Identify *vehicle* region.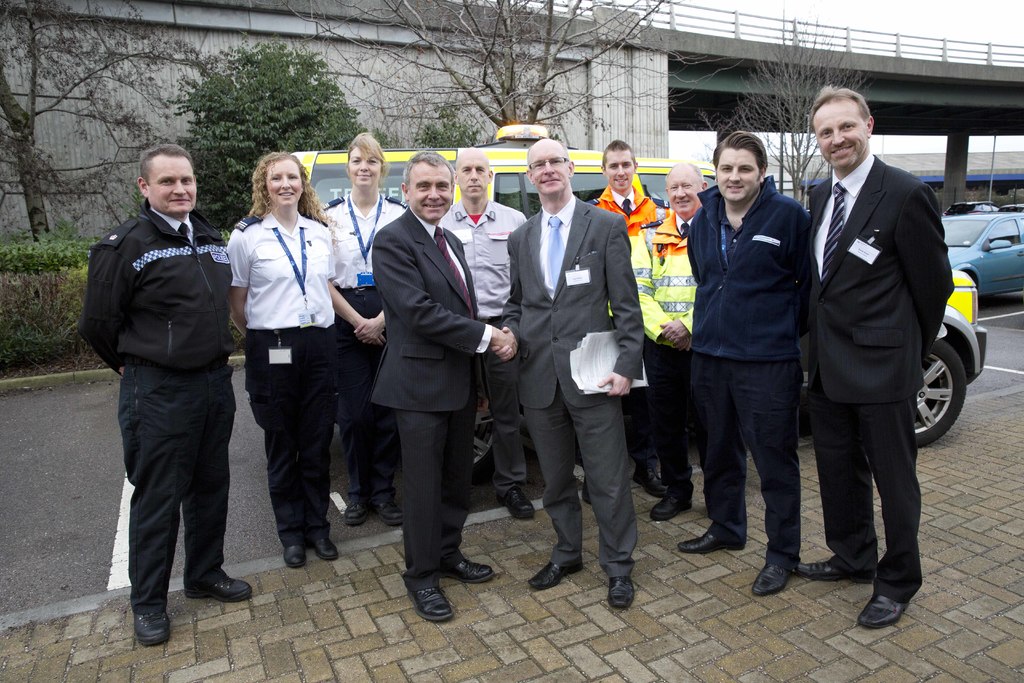
Region: <region>291, 123, 986, 480</region>.
